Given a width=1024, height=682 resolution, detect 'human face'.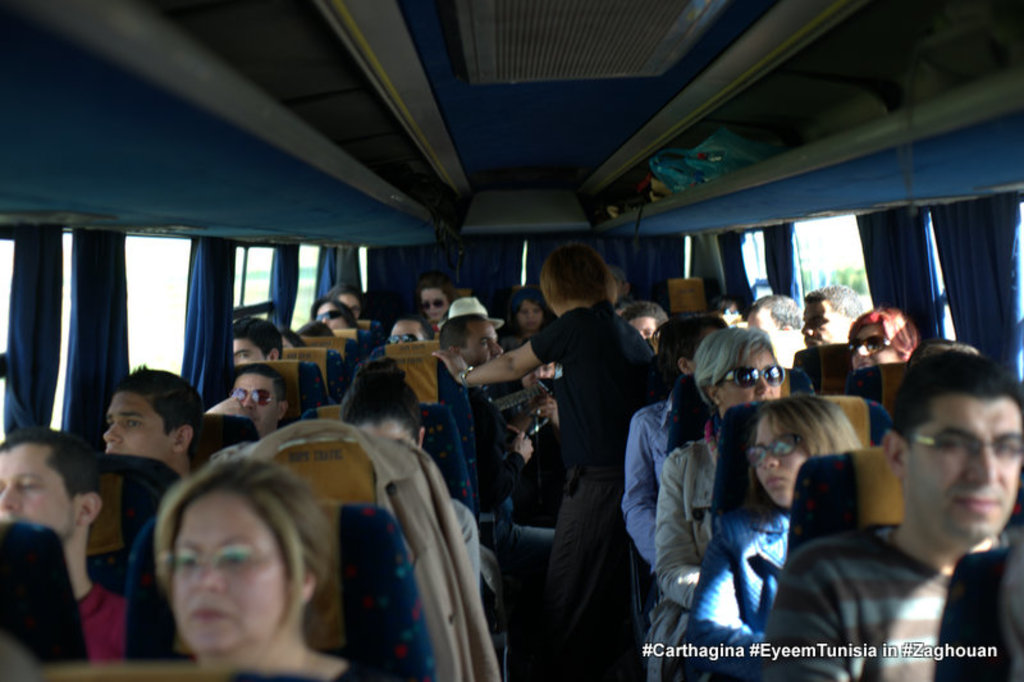
bbox=(424, 288, 454, 317).
